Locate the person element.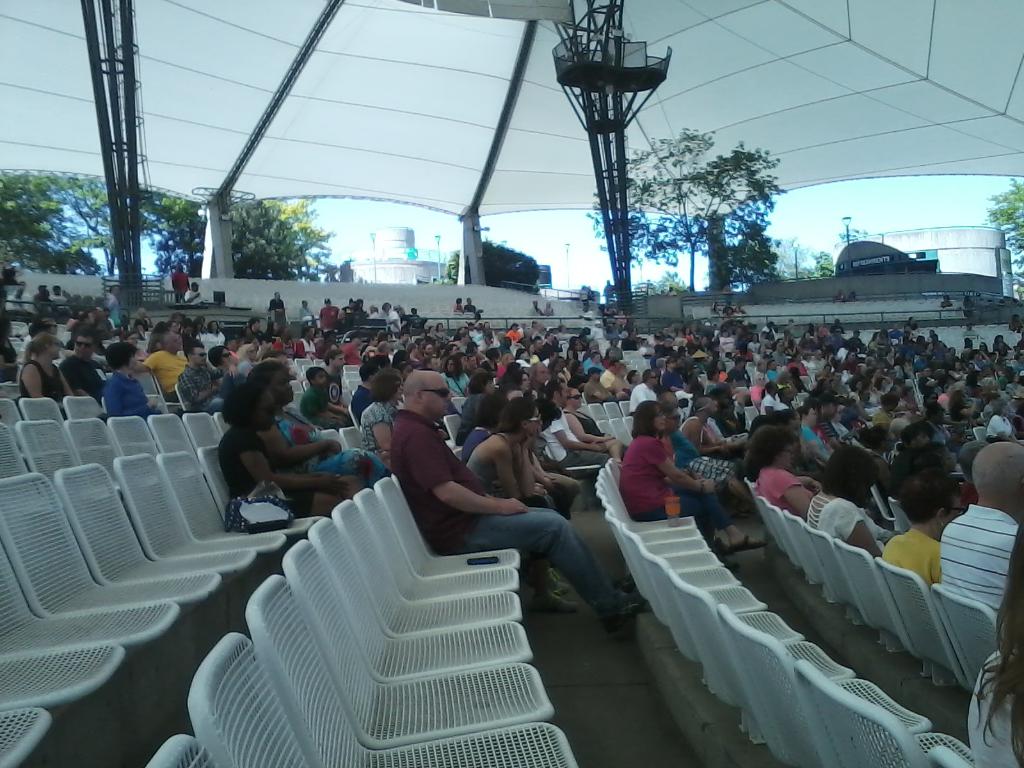
Element bbox: pyautogui.locateOnScreen(902, 415, 951, 452).
